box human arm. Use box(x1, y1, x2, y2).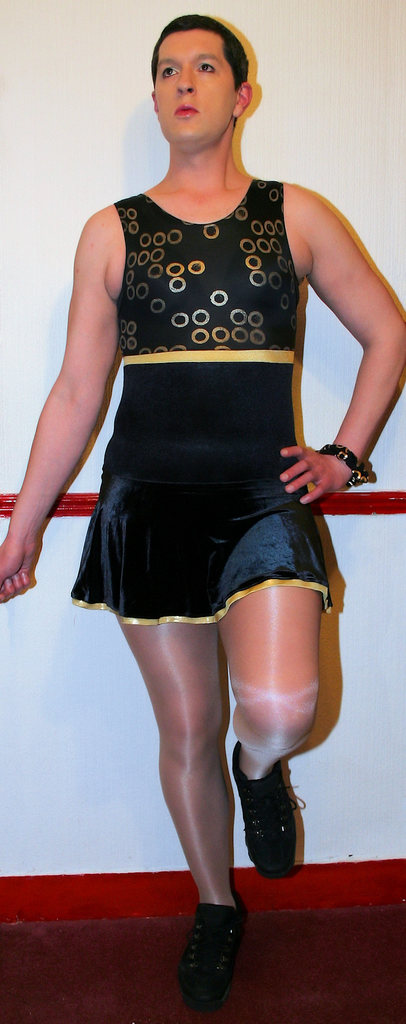
box(0, 205, 129, 606).
